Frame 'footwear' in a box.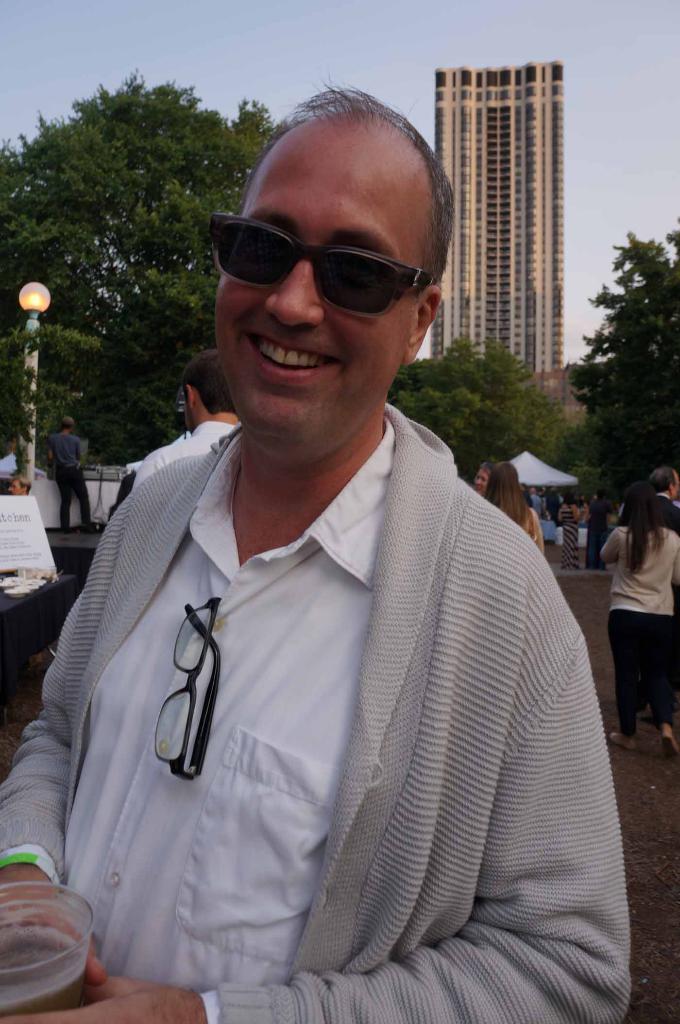
(610,732,643,755).
